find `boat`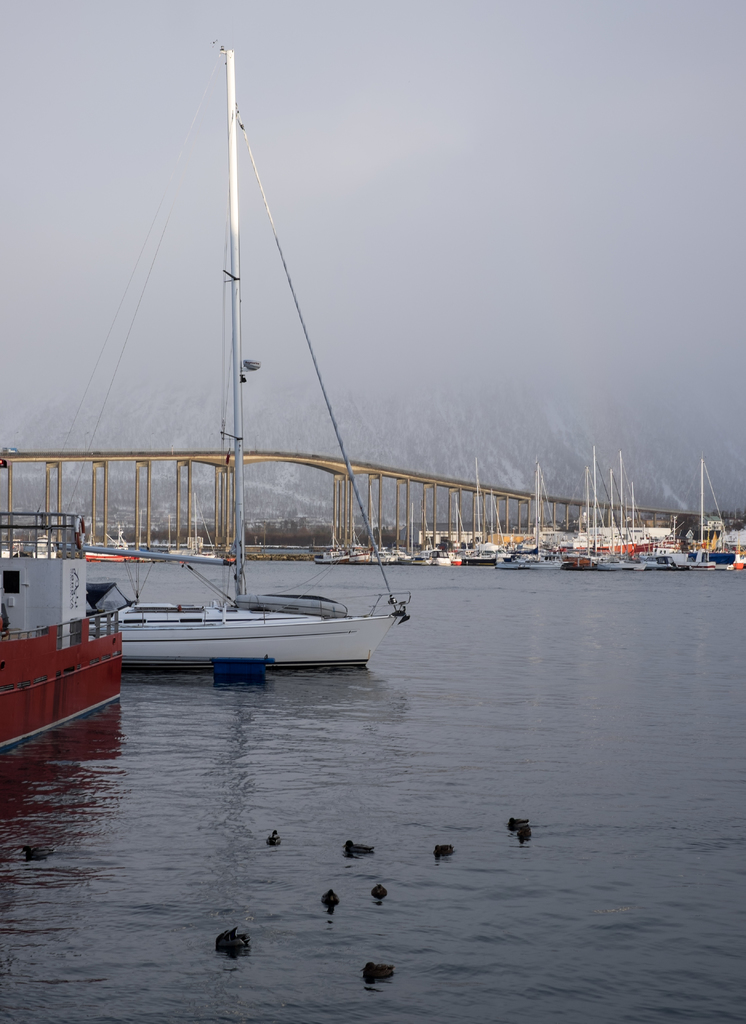
bbox(449, 484, 489, 580)
